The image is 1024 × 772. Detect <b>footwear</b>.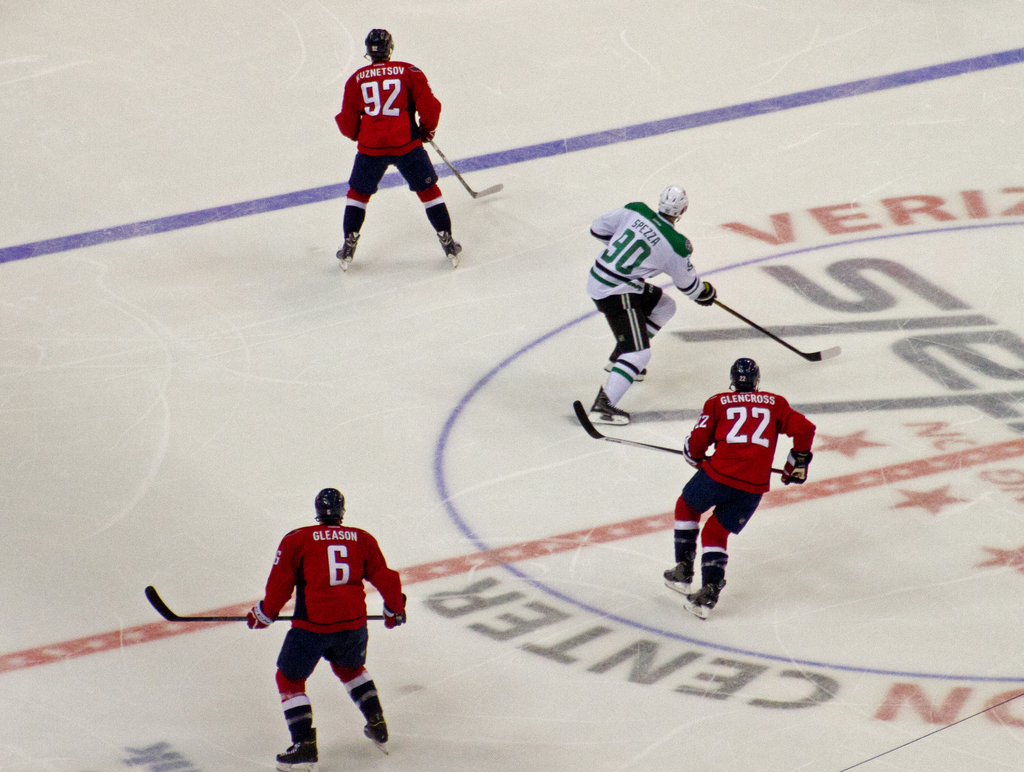
Detection: box=[436, 232, 467, 264].
